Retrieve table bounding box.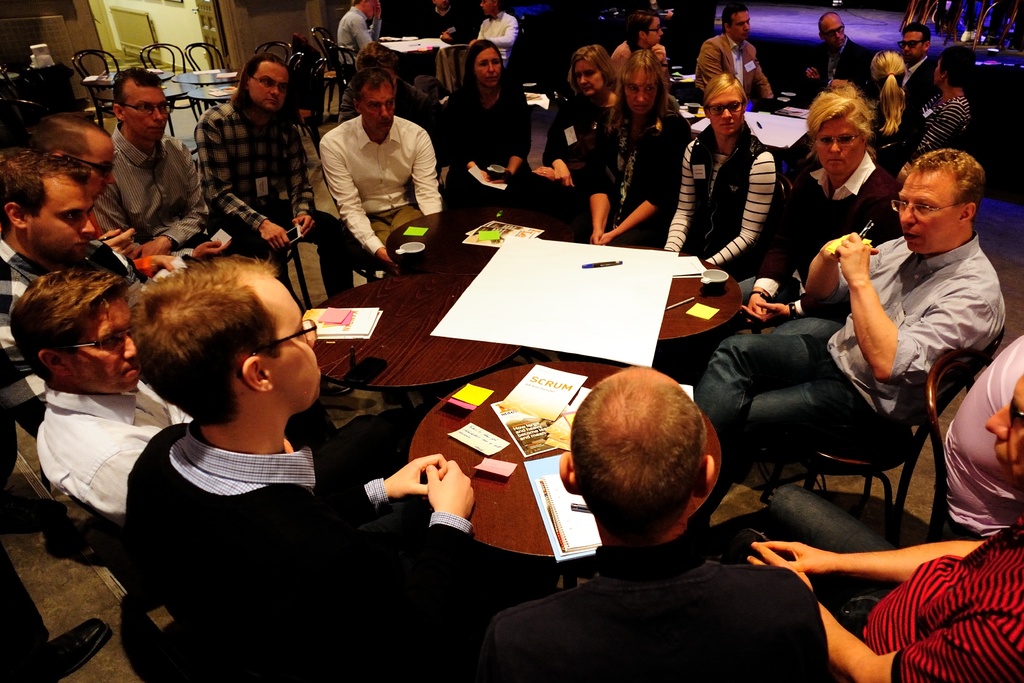
Bounding box: [x1=643, y1=246, x2=749, y2=349].
